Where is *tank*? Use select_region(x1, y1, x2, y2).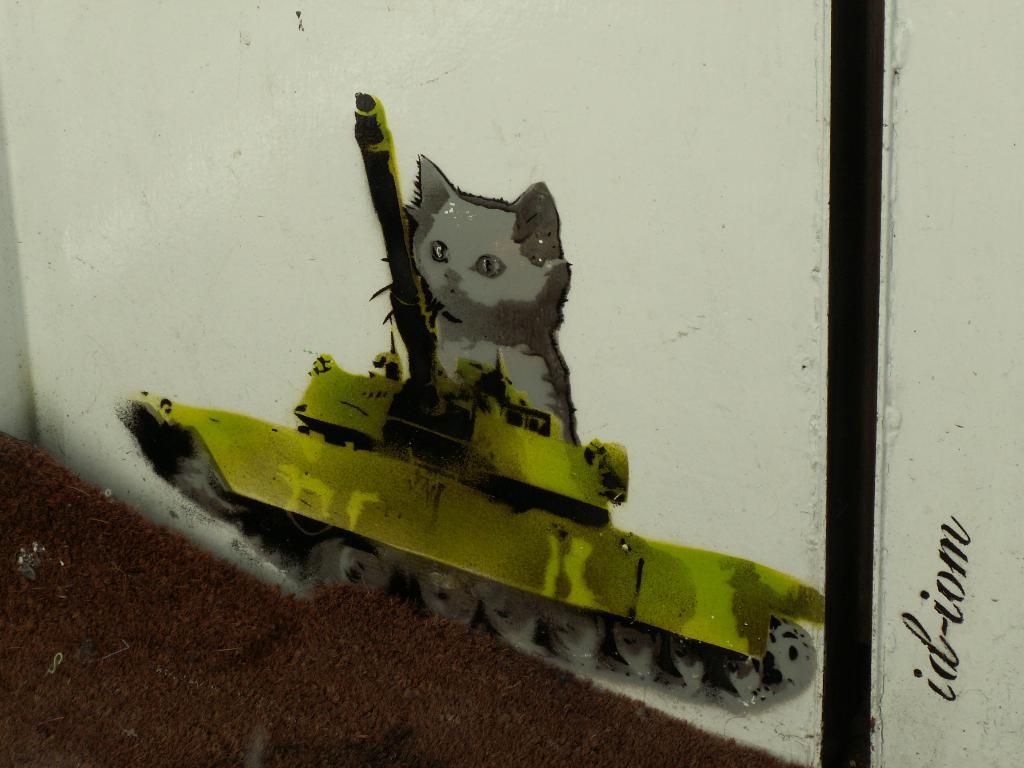
select_region(116, 90, 824, 717).
